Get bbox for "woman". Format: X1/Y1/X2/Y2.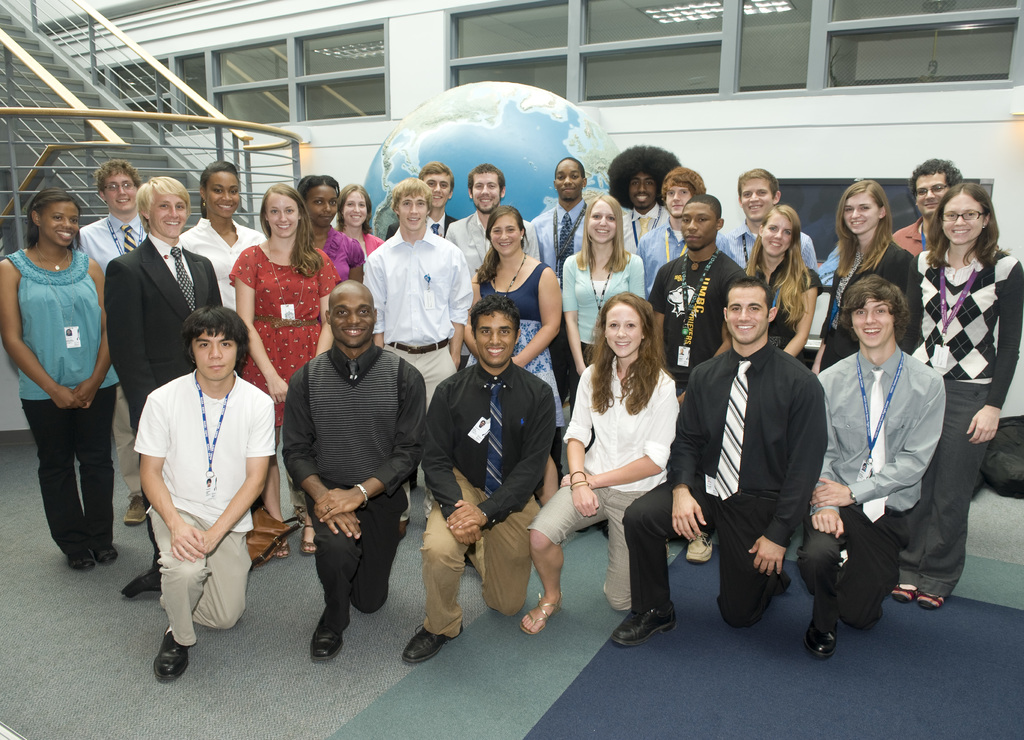
907/184/1023/611.
